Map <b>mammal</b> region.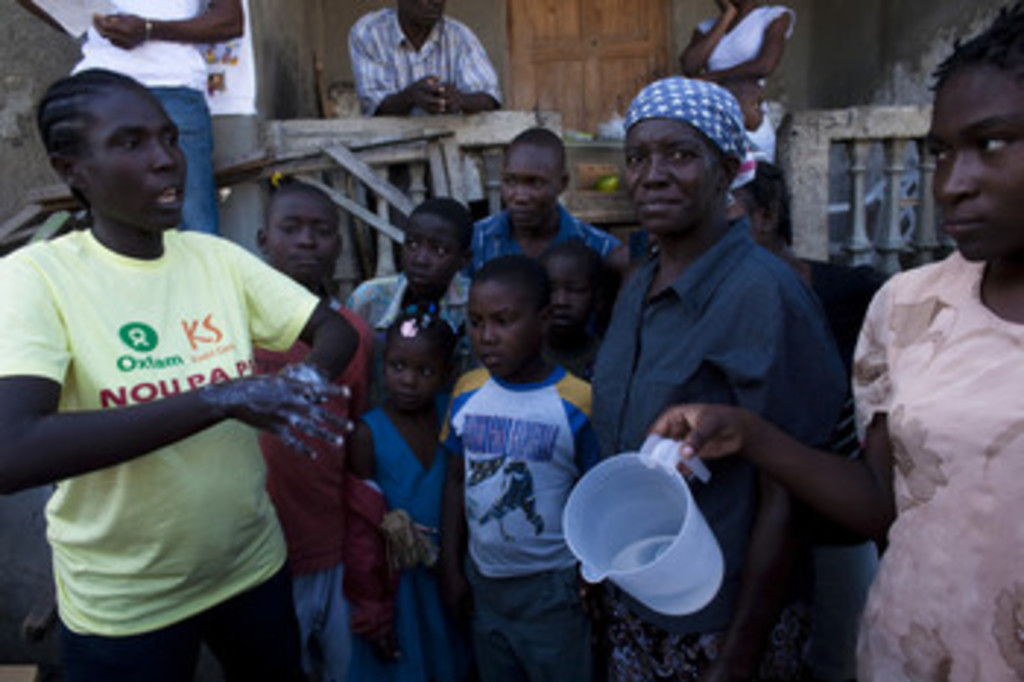
Mapped to x1=673 y1=0 x2=793 y2=79.
